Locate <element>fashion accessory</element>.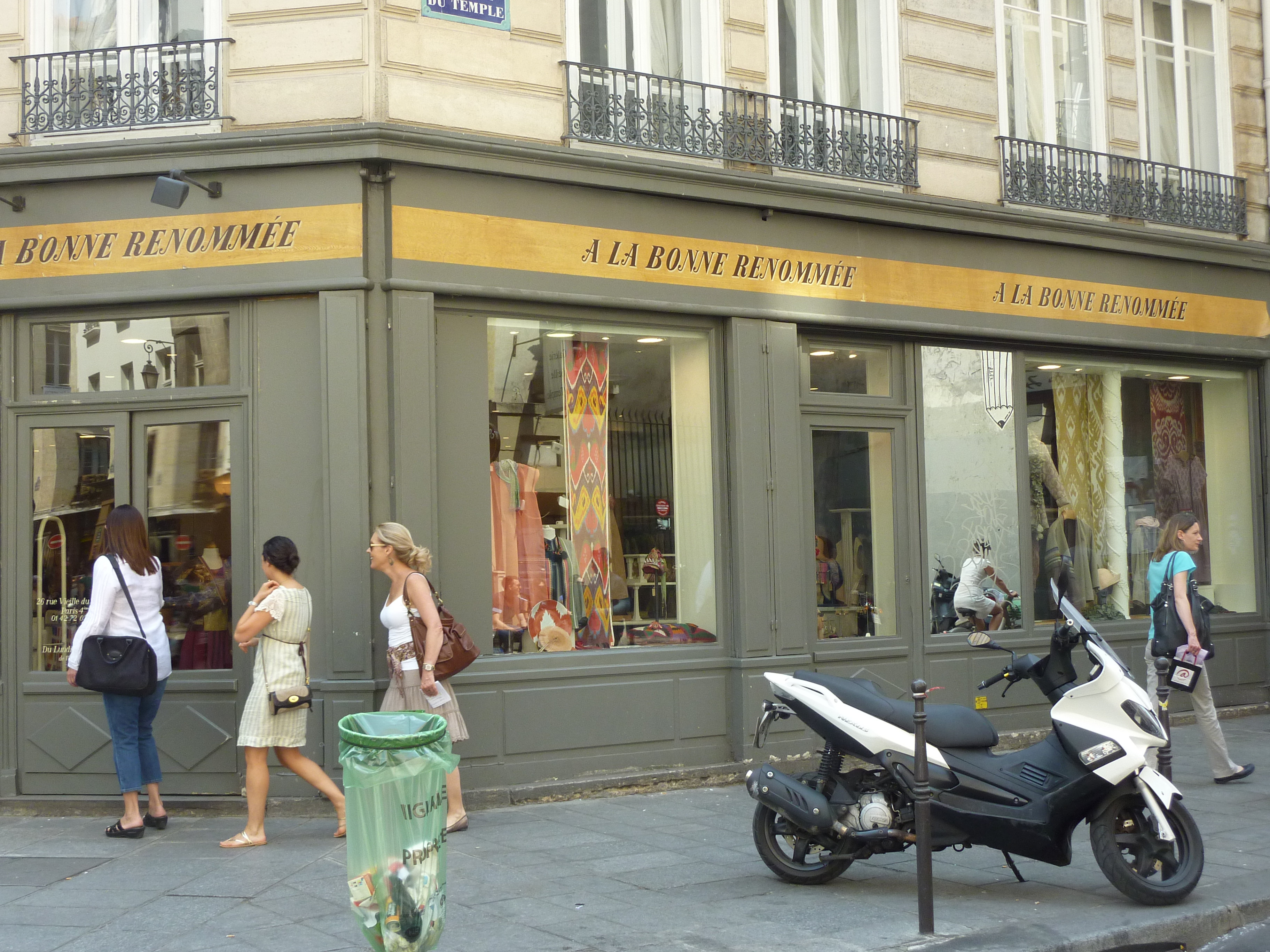
Bounding box: (left=26, top=194, right=55, bottom=243).
